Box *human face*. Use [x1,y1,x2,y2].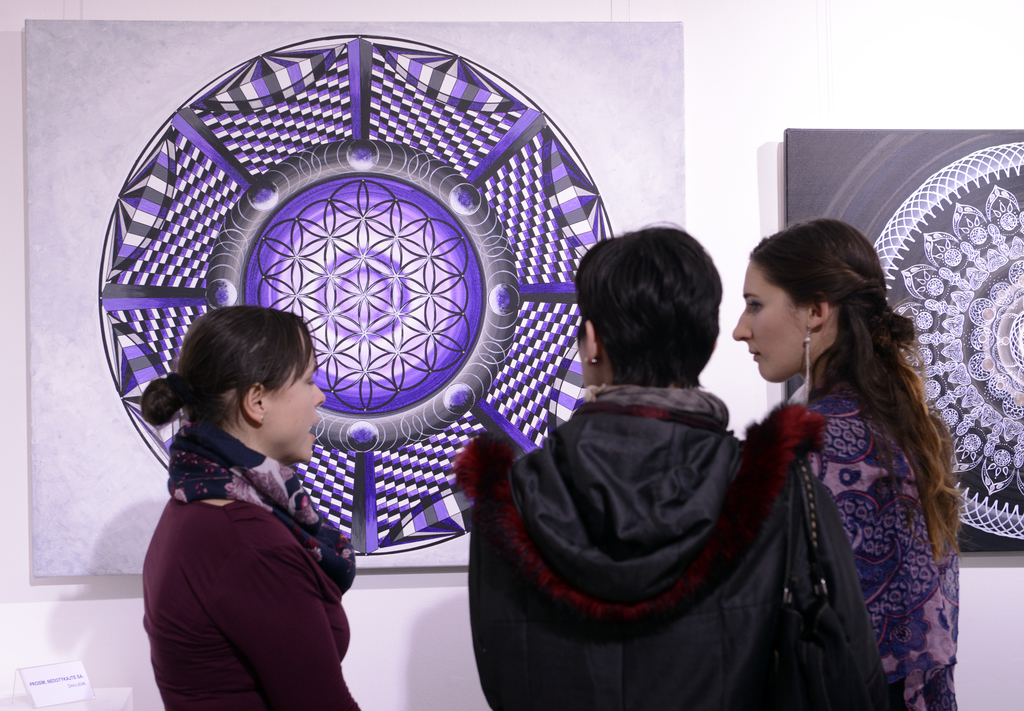
[262,332,326,465].
